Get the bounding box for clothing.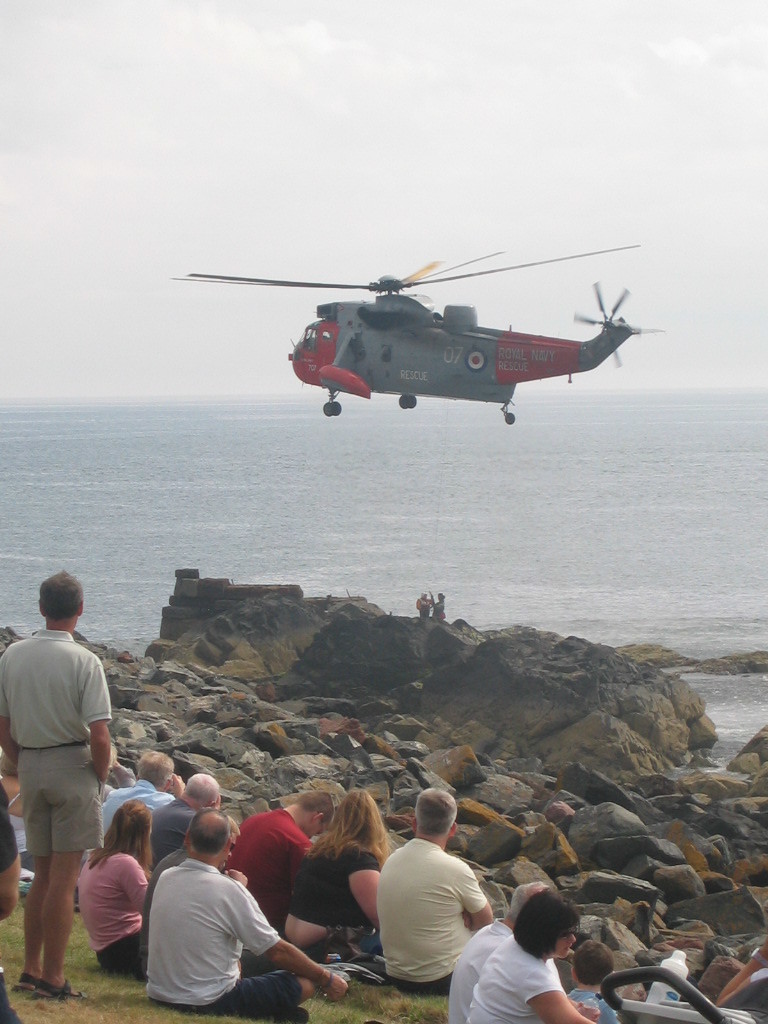
7:811:32:868.
